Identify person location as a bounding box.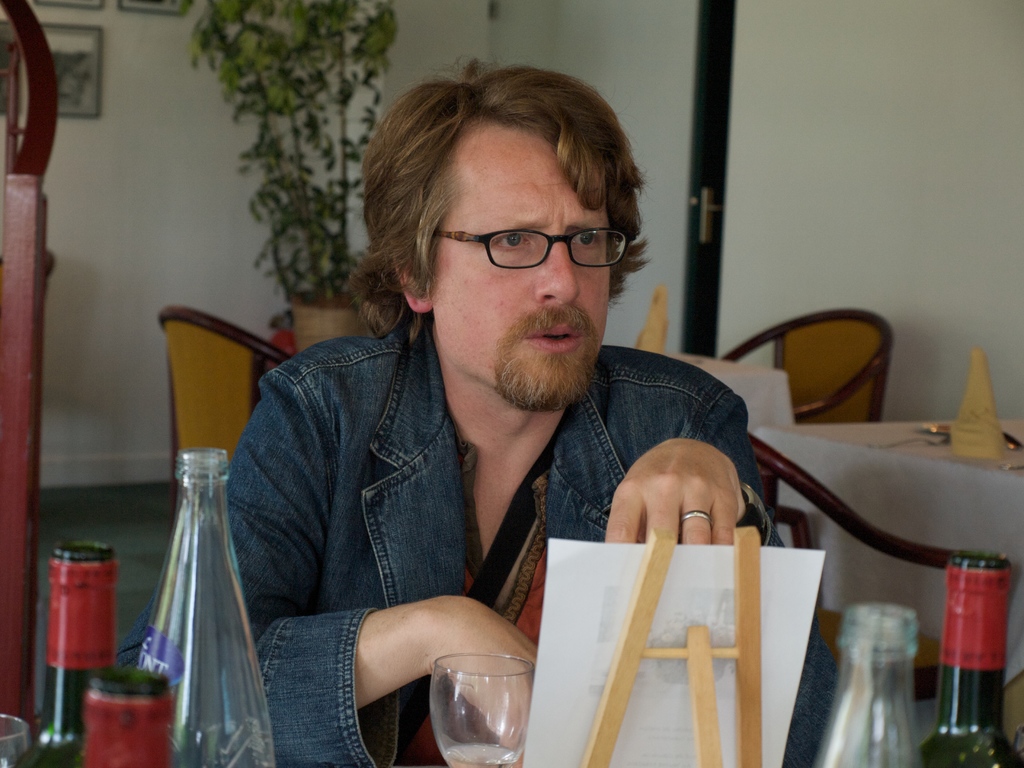
(left=190, top=55, right=805, bottom=748).
